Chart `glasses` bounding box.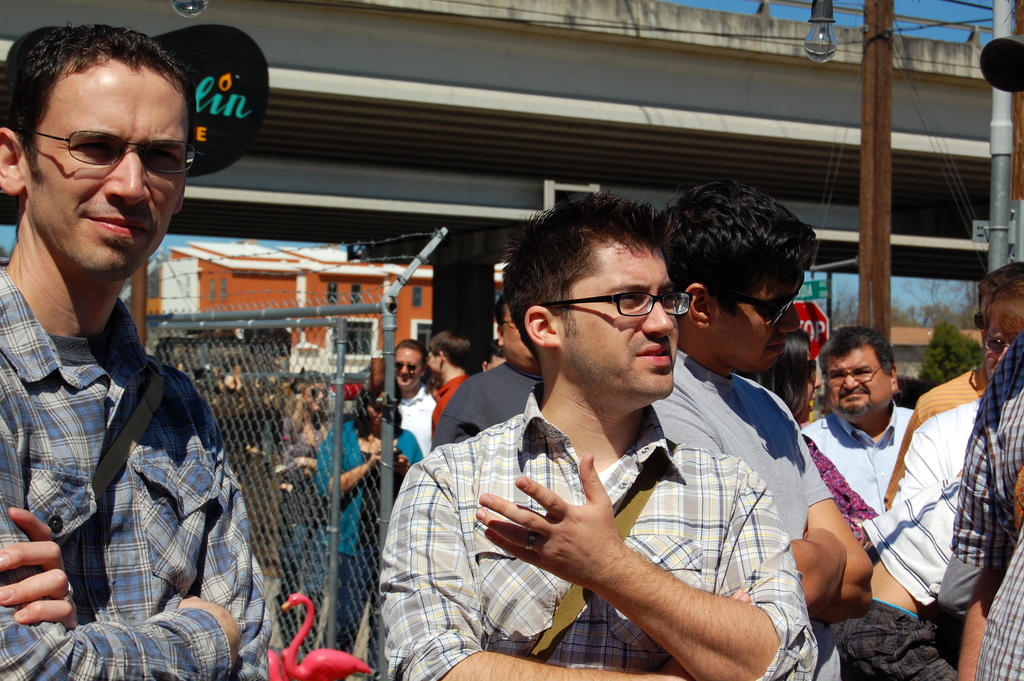
Charted: <box>10,126,204,165</box>.
